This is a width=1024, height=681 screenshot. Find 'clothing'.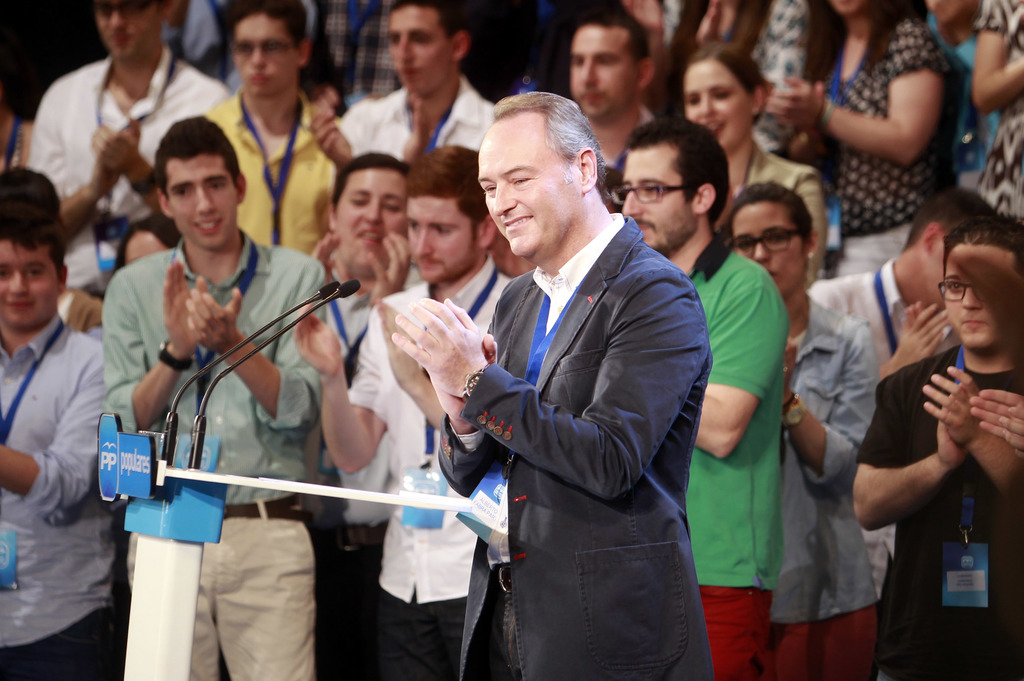
Bounding box: locate(346, 79, 493, 173).
